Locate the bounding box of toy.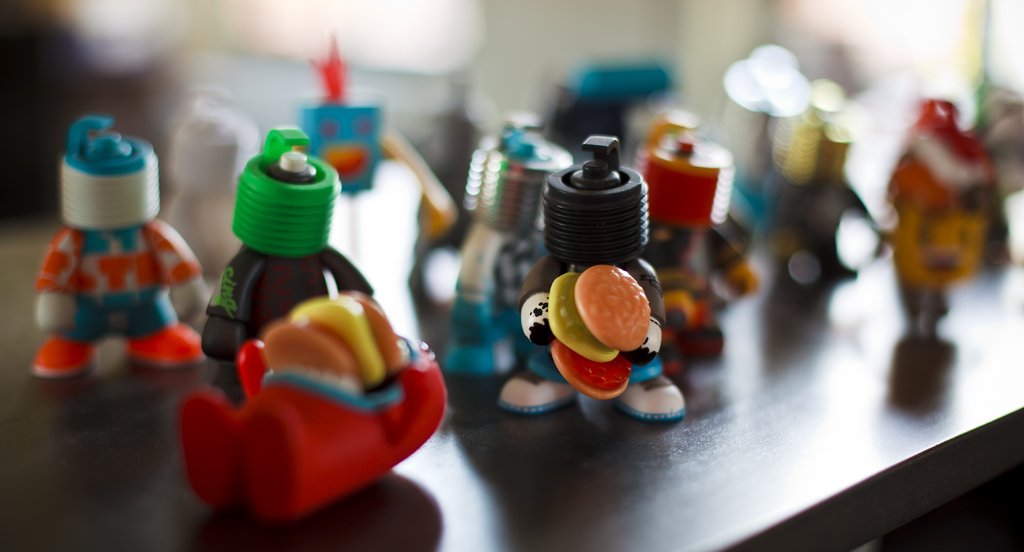
Bounding box: bbox(205, 115, 381, 376).
